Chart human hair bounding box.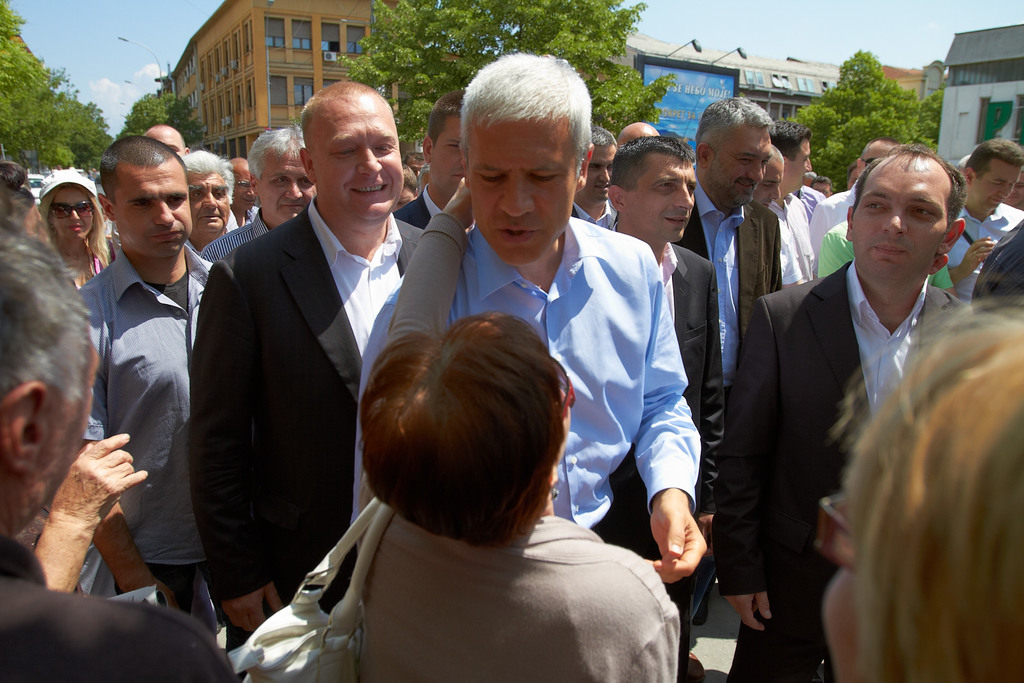
Charted: select_region(812, 176, 832, 198).
